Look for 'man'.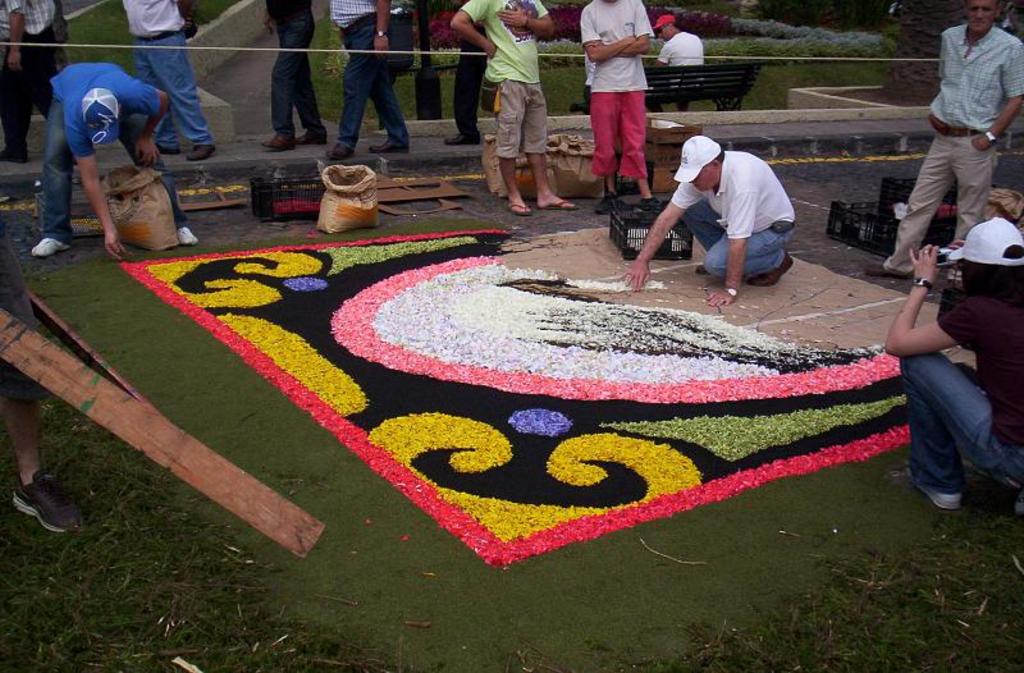
Found: bbox(577, 0, 653, 214).
